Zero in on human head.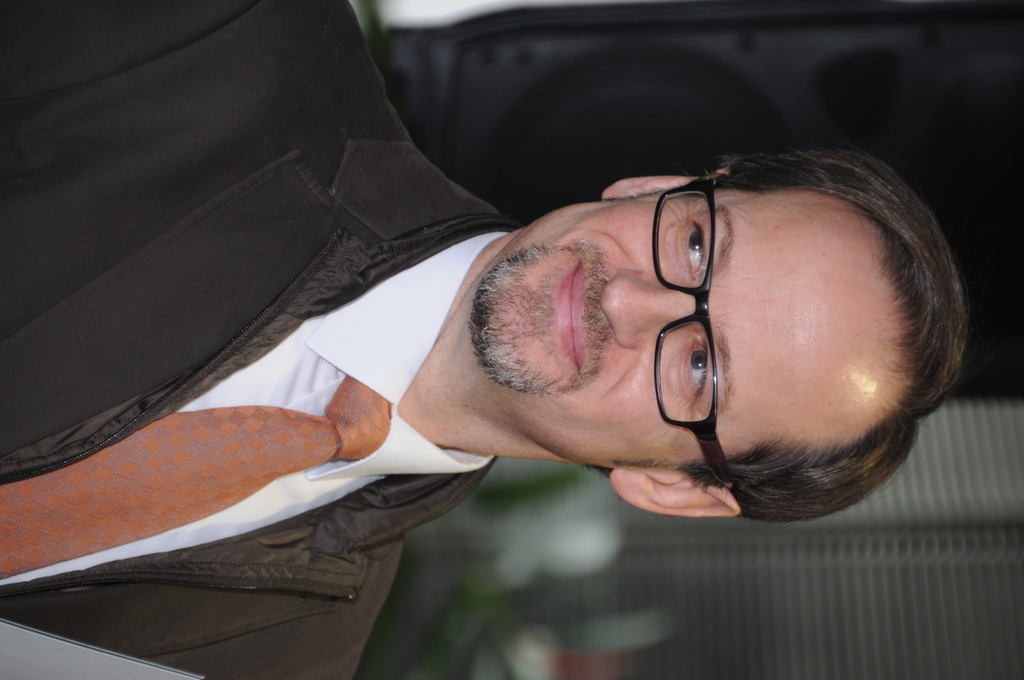
Zeroed in: BBox(503, 150, 952, 489).
